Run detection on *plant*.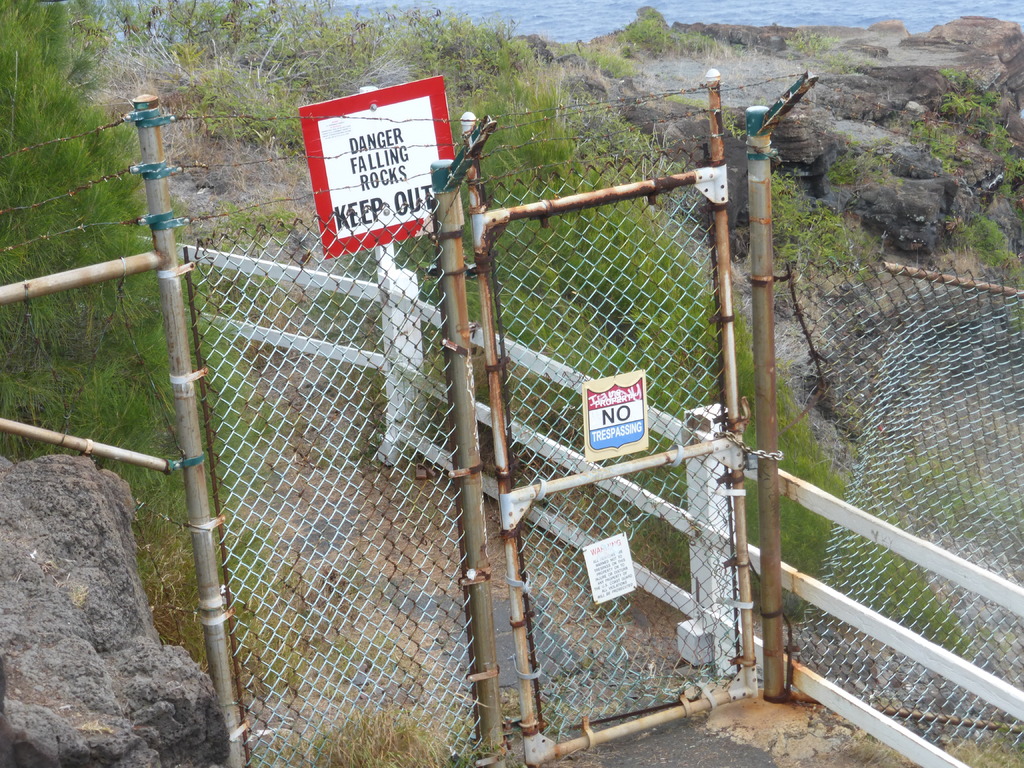
Result: [291, 708, 453, 767].
